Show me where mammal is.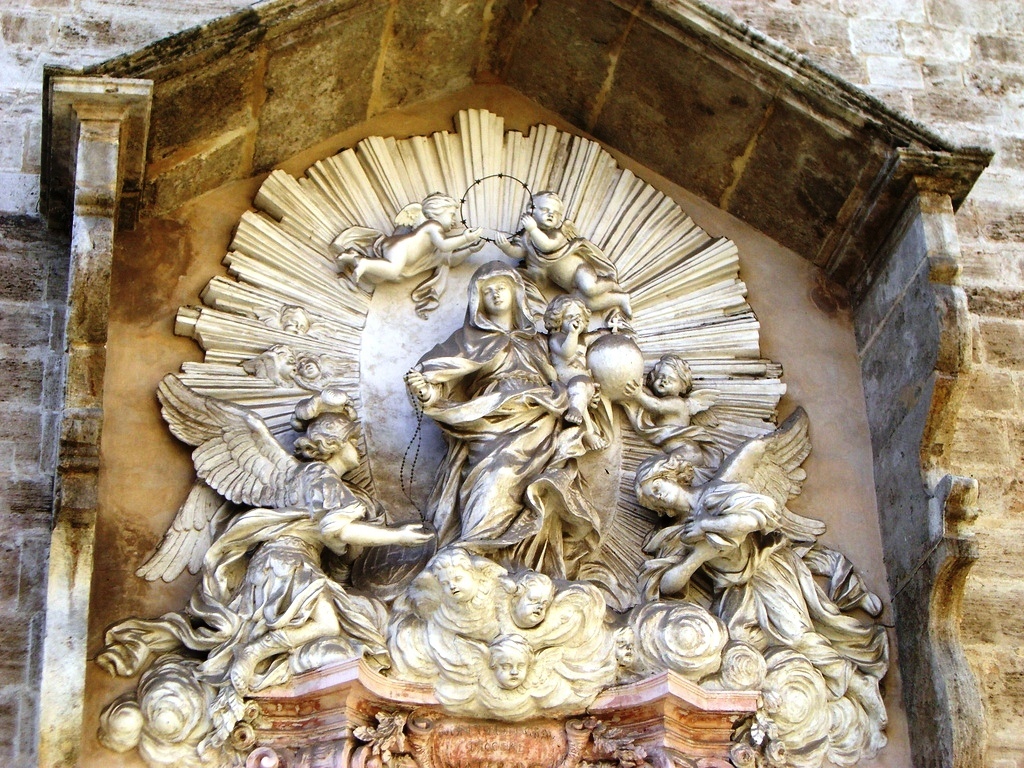
mammal is at {"x1": 414, "y1": 546, "x2": 488, "y2": 642}.
